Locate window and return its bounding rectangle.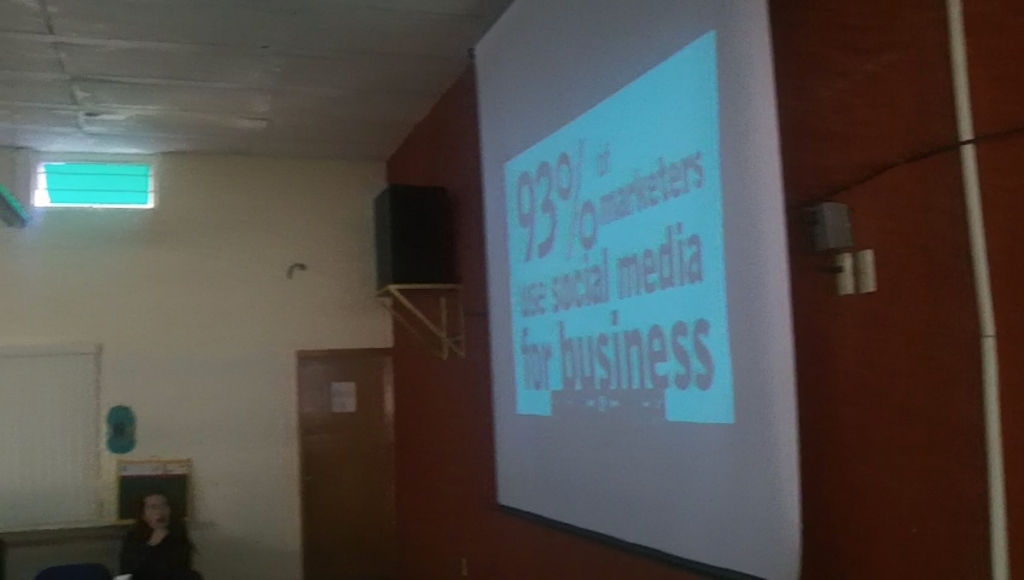
region(28, 153, 158, 213).
